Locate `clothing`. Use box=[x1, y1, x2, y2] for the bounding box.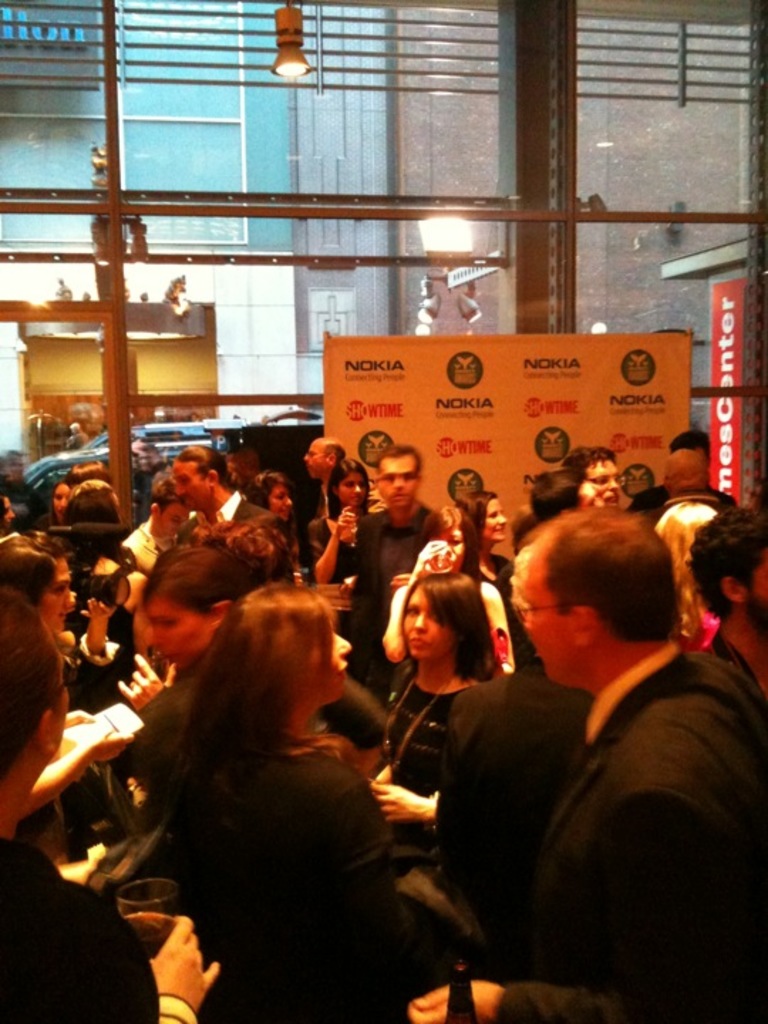
box=[459, 519, 523, 661].
